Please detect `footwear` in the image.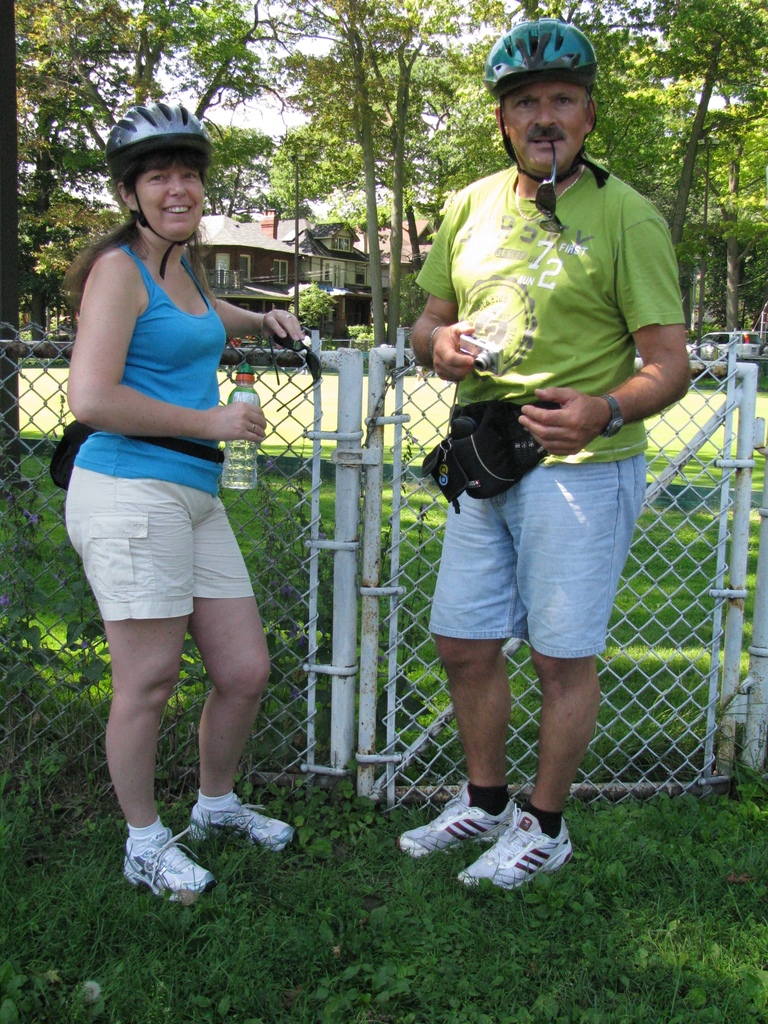
region(117, 822, 205, 902).
